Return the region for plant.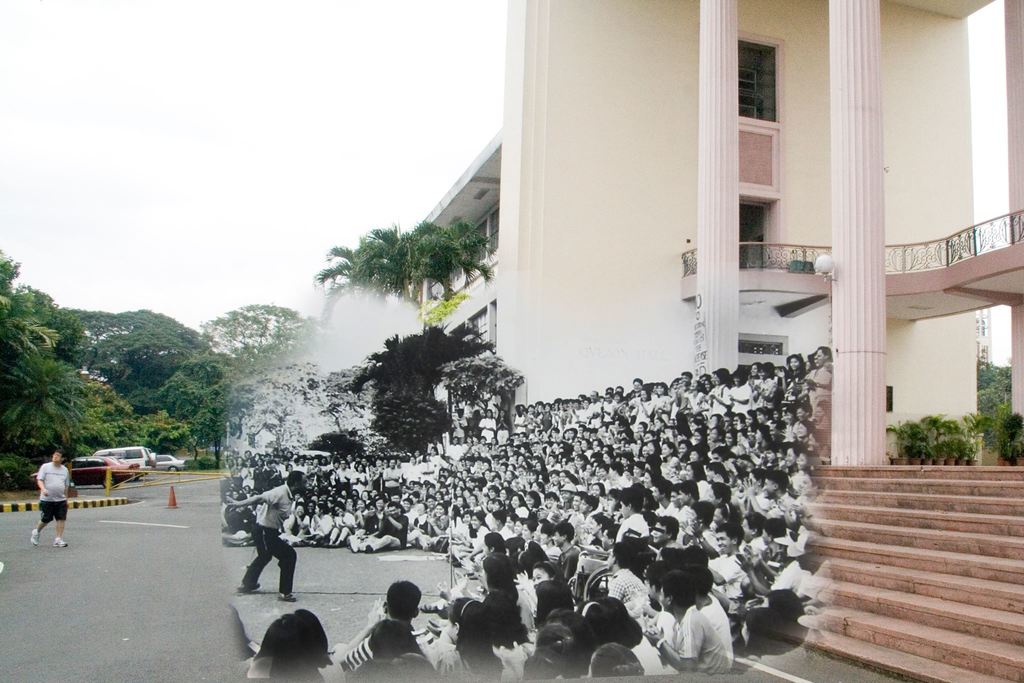
[left=196, top=455, right=215, bottom=470].
